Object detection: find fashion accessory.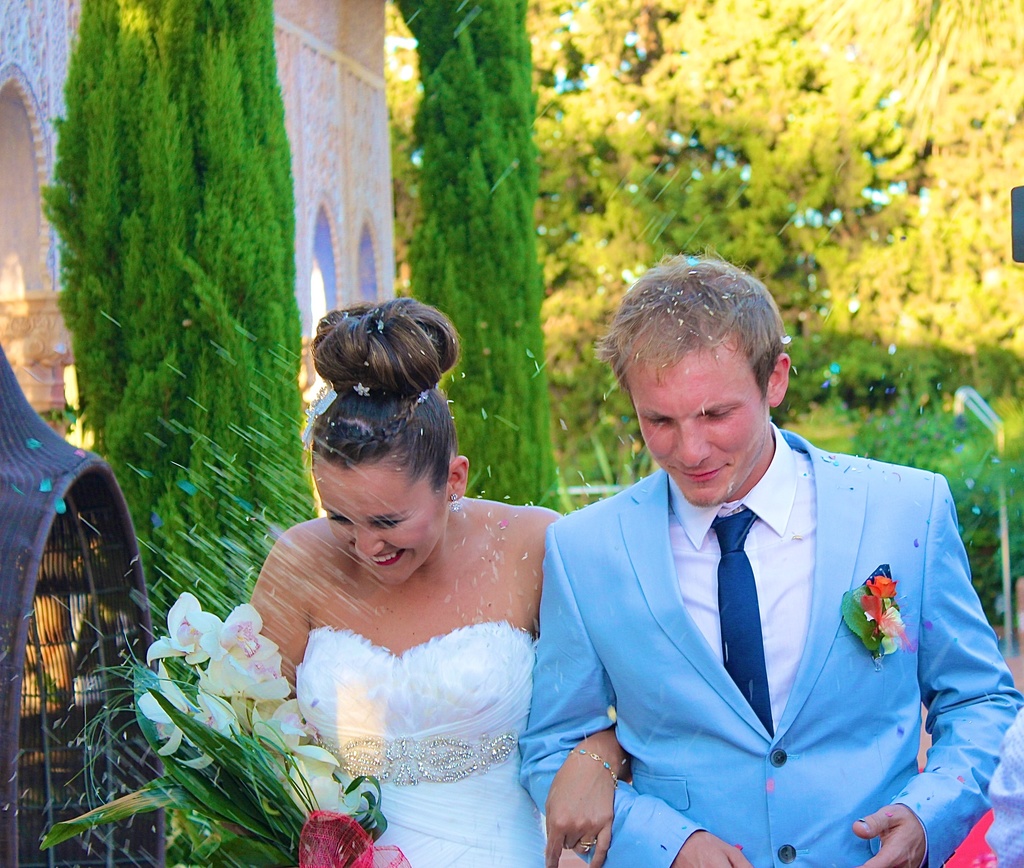
[left=568, top=748, right=621, bottom=800].
